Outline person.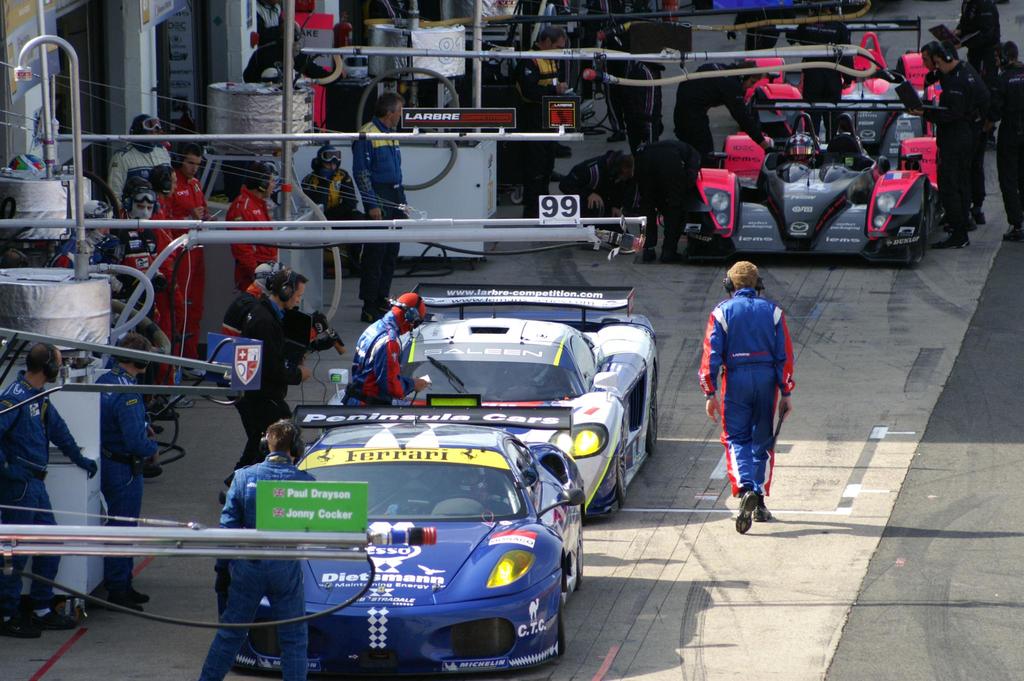
Outline: [0,341,99,641].
